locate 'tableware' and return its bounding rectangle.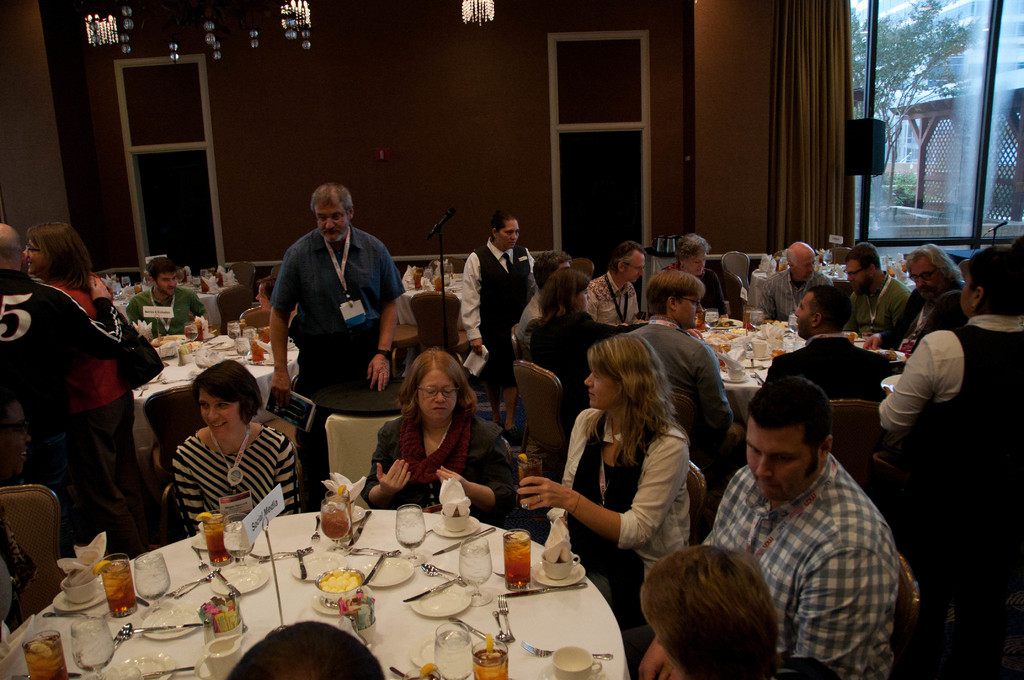
<box>456,536,495,610</box>.
